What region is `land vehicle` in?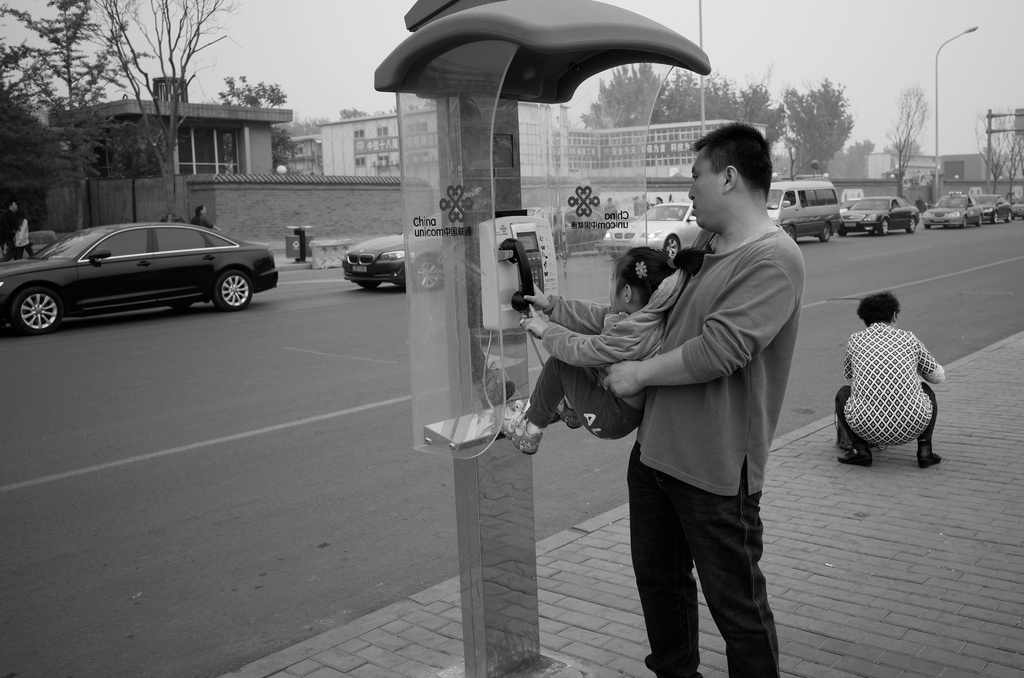
(x1=766, y1=179, x2=840, y2=248).
